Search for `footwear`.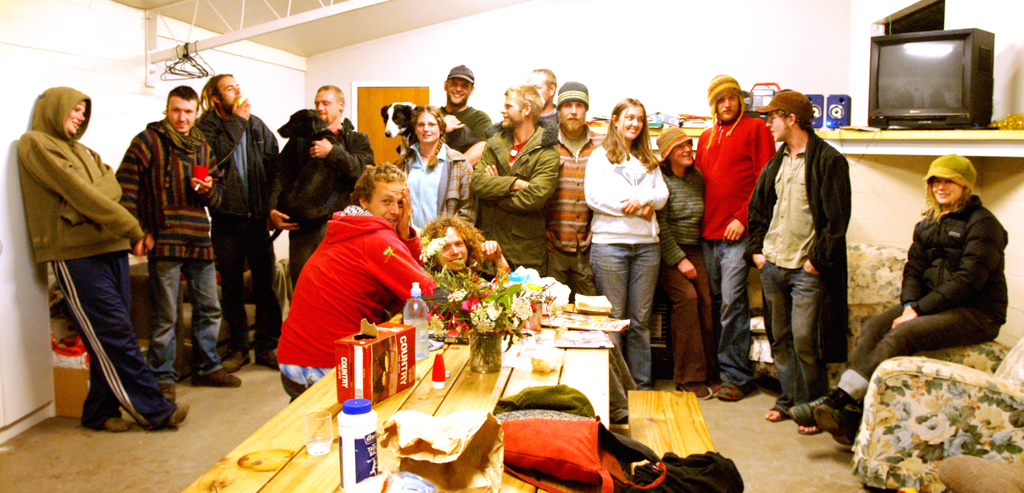
Found at [left=813, top=403, right=850, bottom=443].
